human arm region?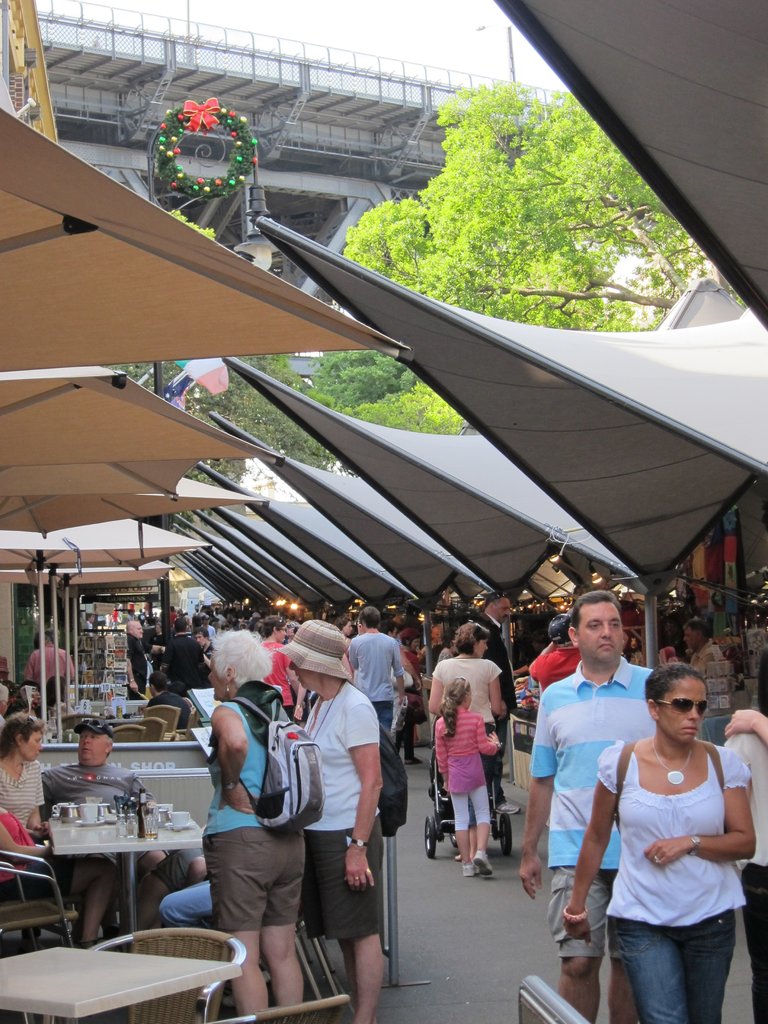
390,639,410,707
